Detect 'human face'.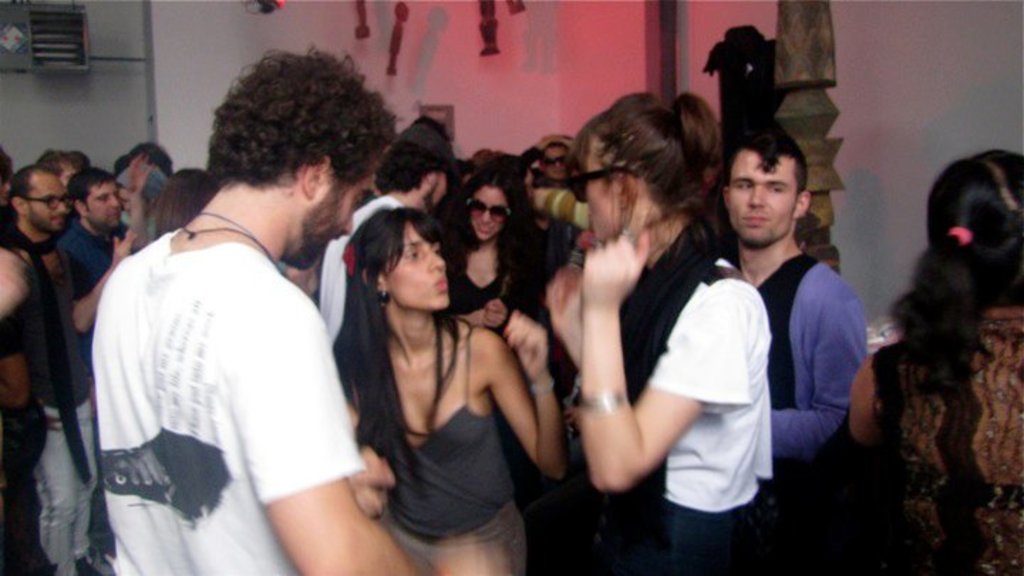
Detected at region(294, 164, 378, 266).
